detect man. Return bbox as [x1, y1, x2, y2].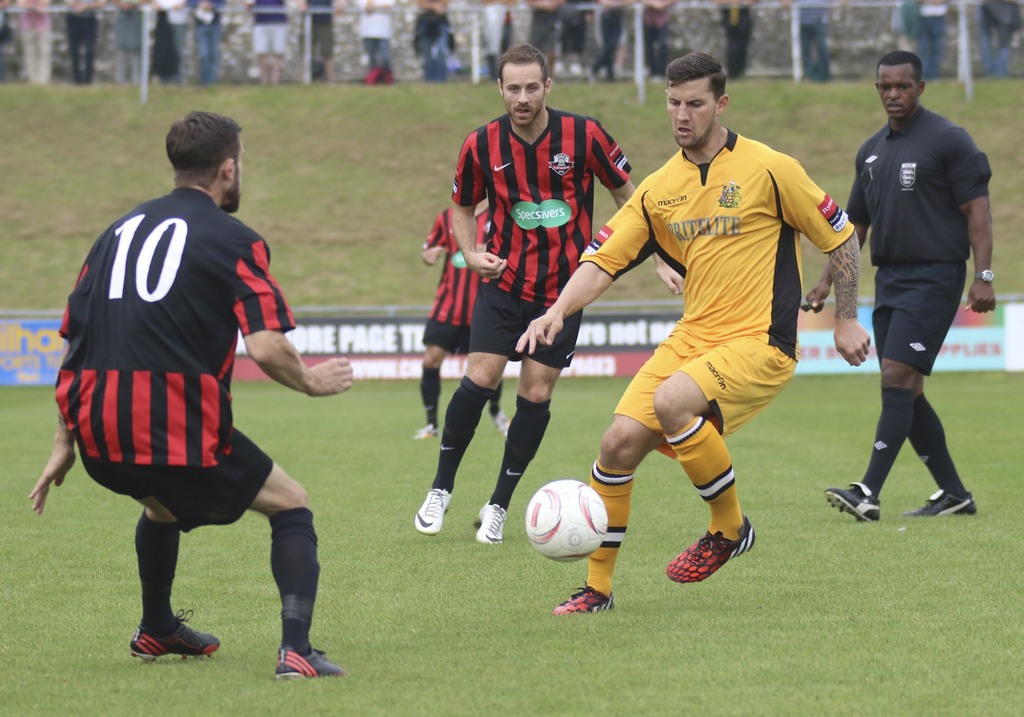
[799, 51, 1001, 513].
